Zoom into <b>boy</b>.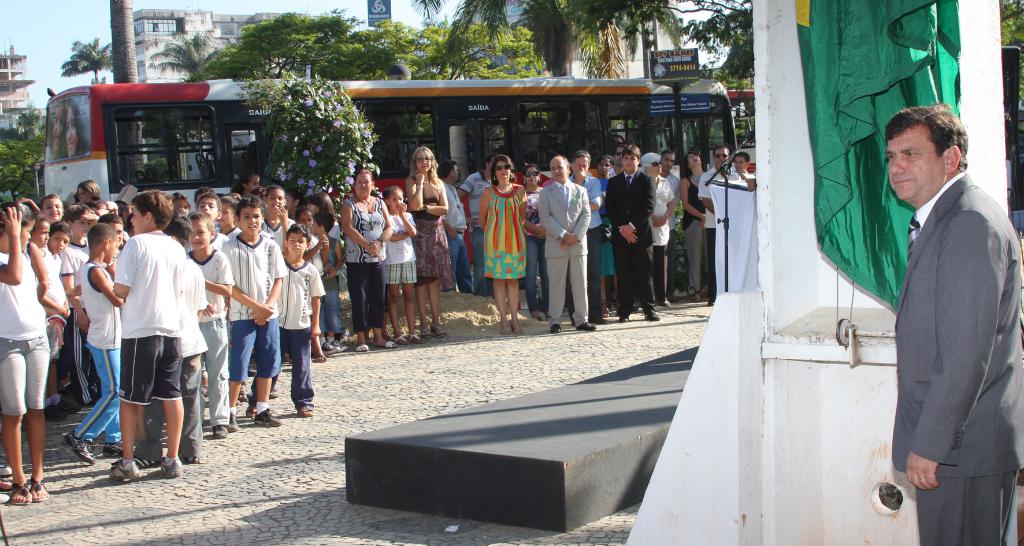
Zoom target: 291 204 327 359.
